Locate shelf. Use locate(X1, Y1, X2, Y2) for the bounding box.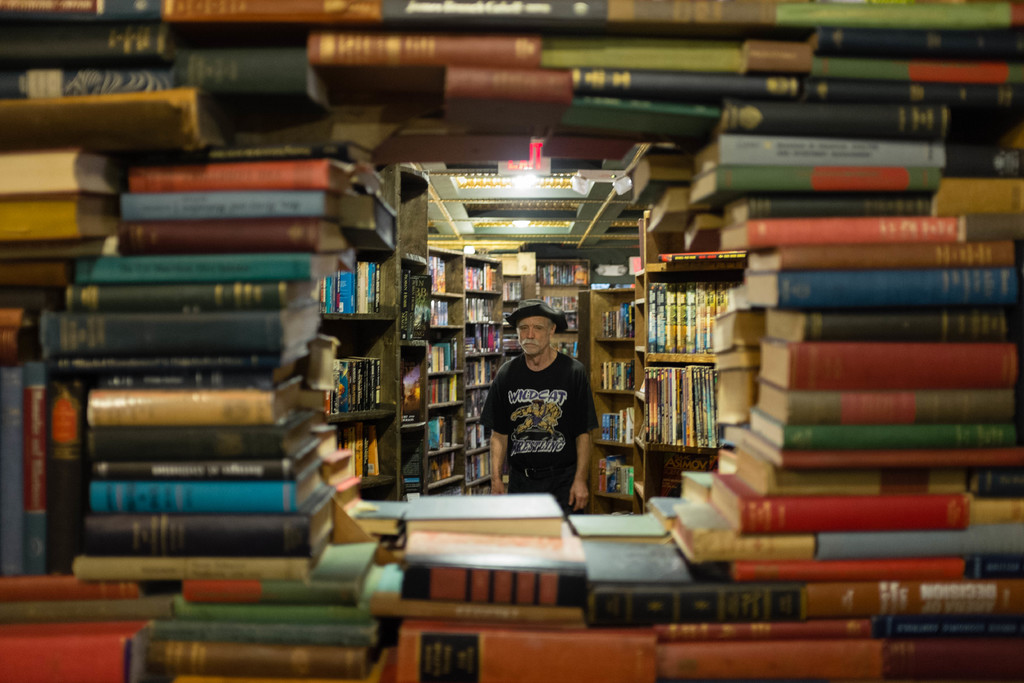
locate(643, 268, 755, 358).
